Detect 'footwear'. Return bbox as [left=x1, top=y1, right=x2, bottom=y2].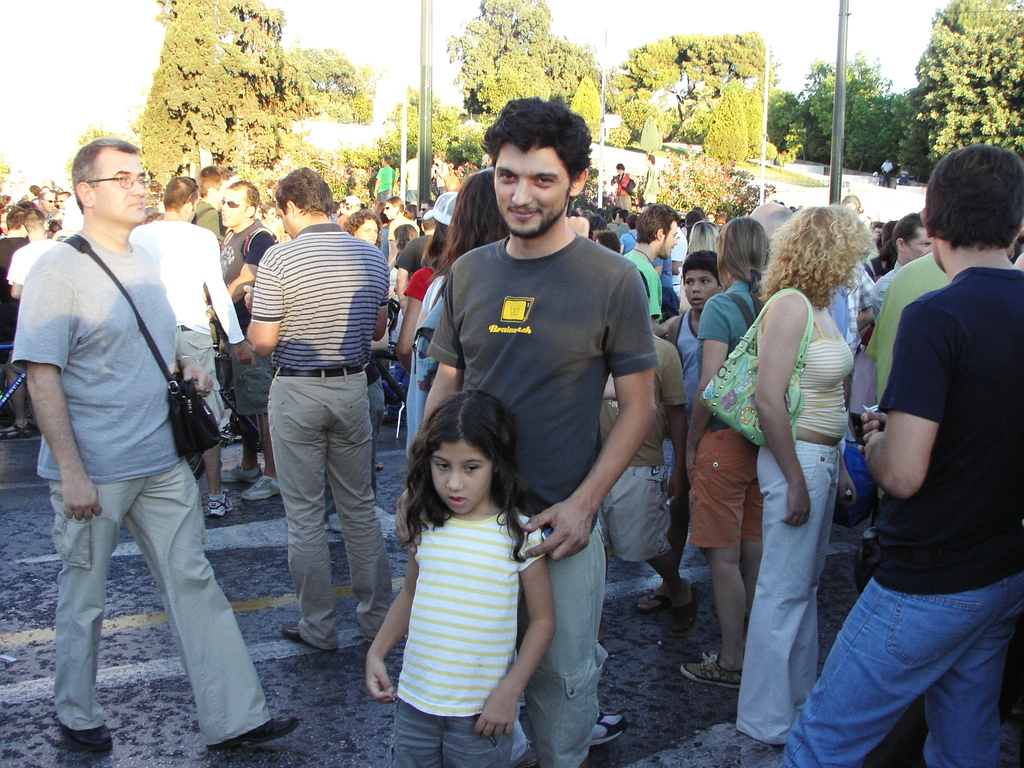
[left=282, top=620, right=301, bottom=643].
